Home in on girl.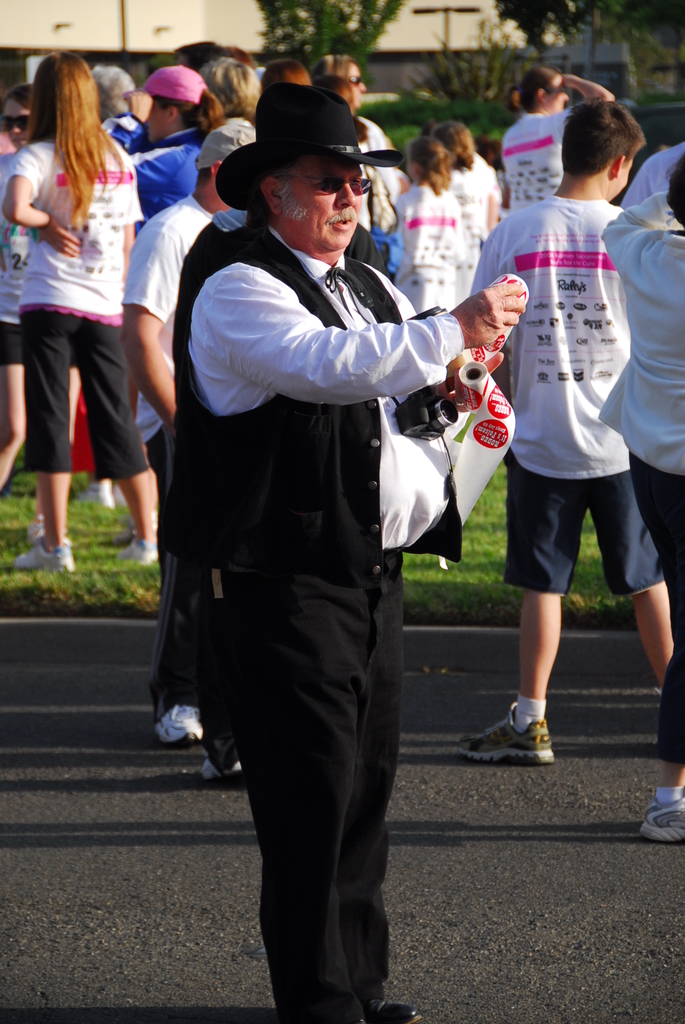
Homed in at rect(7, 49, 157, 575).
